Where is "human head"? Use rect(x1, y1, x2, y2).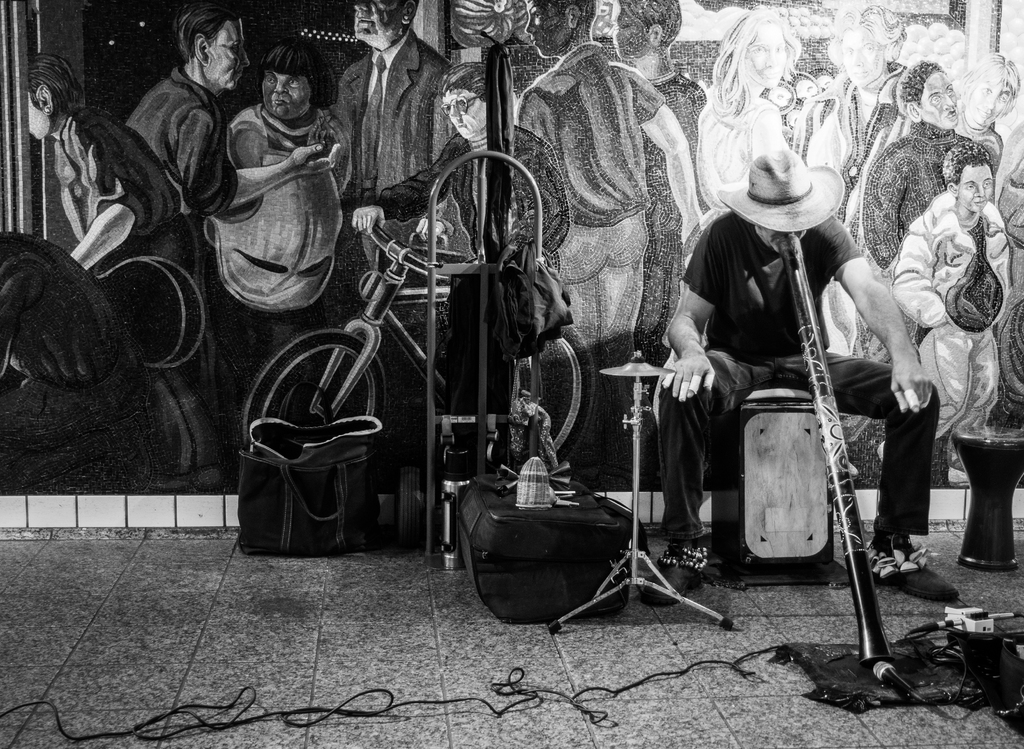
rect(826, 6, 908, 88).
